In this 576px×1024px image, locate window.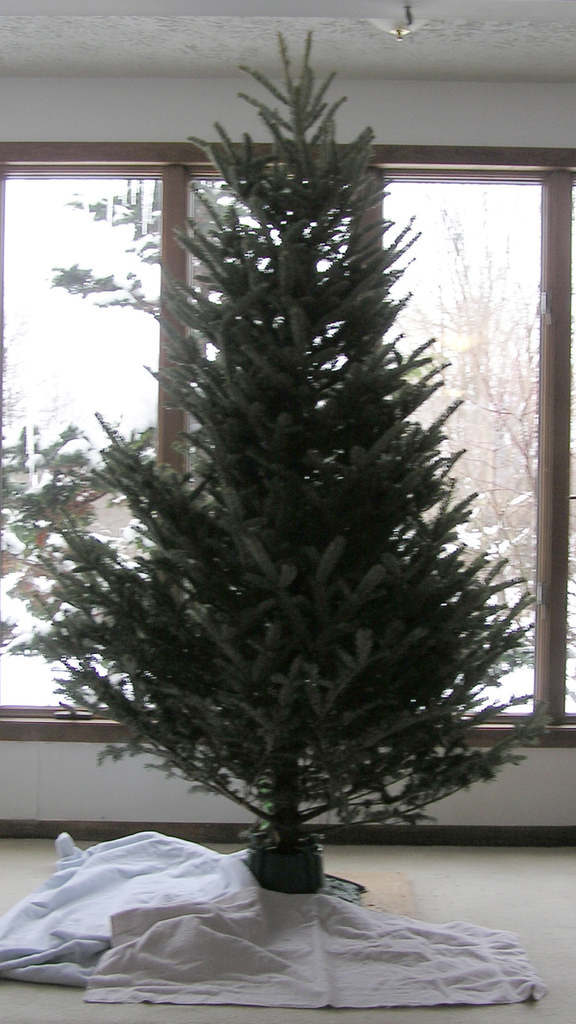
Bounding box: (left=0, top=140, right=575, bottom=748).
